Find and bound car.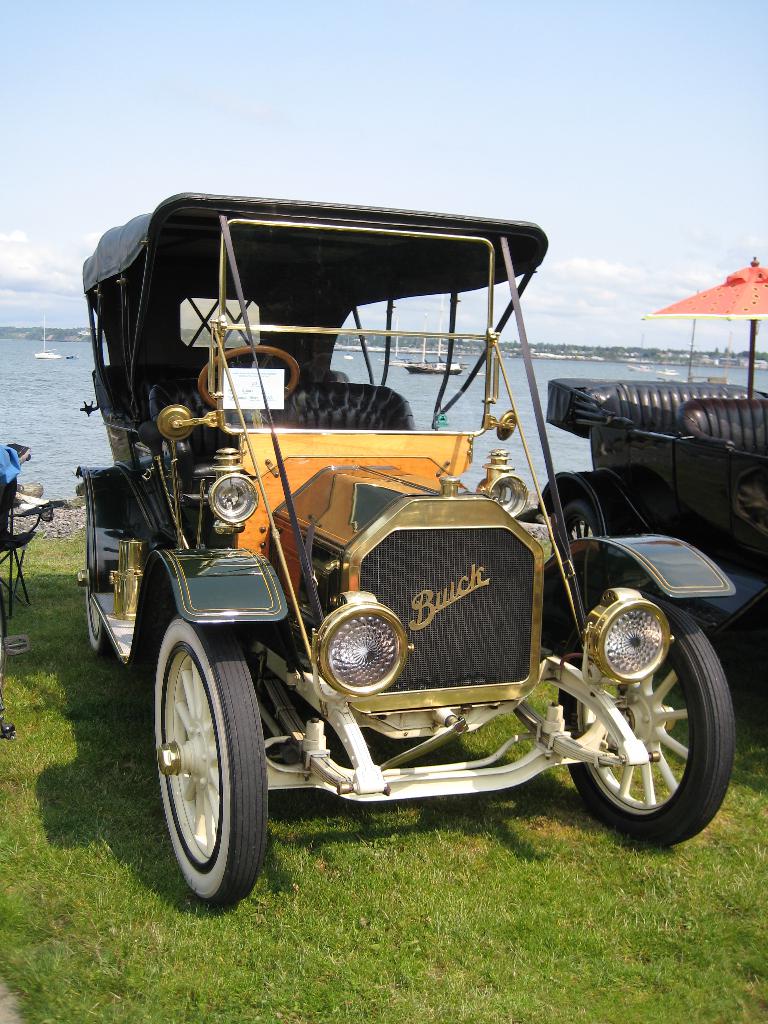
Bound: box=[534, 375, 767, 667].
